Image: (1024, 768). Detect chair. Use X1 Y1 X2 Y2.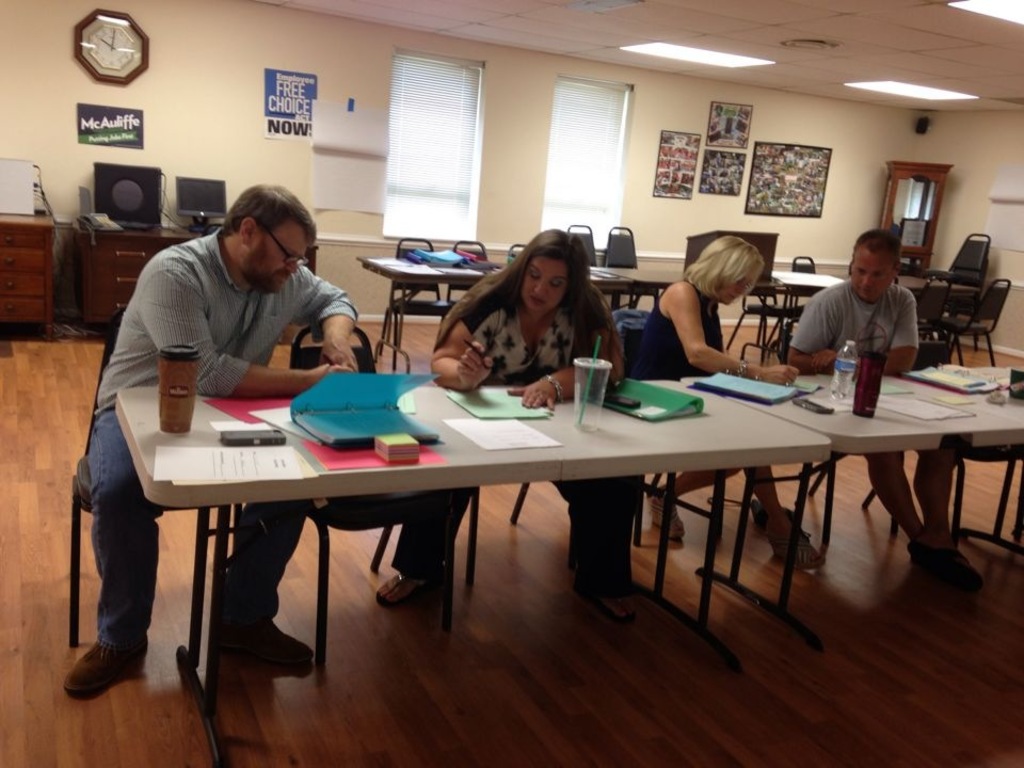
610 305 725 548.
